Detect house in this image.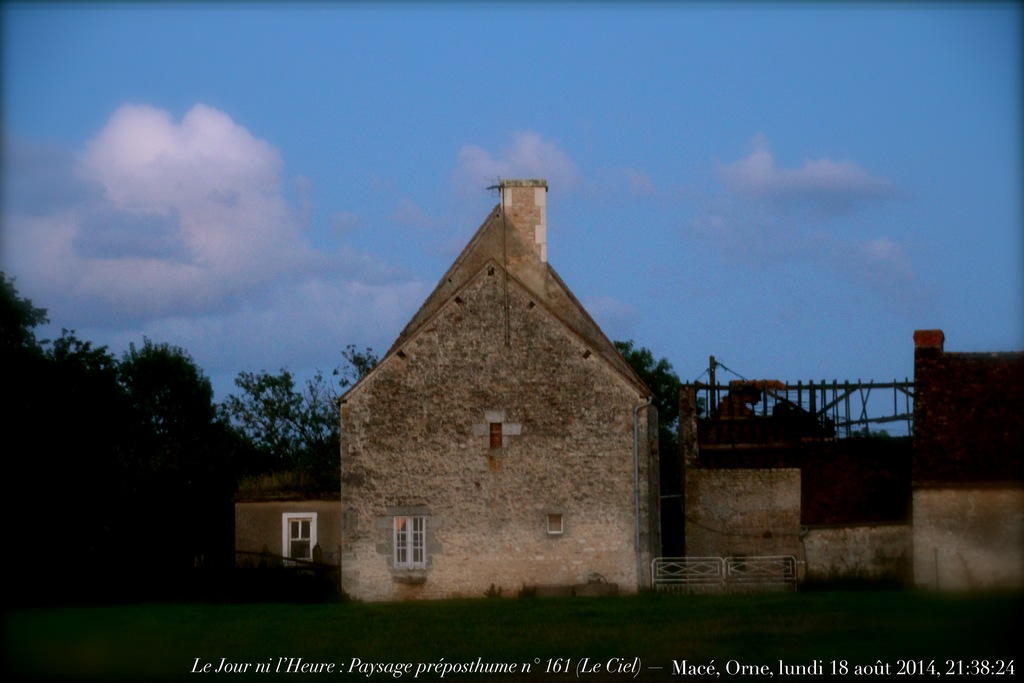
Detection: <box>334,176,670,600</box>.
